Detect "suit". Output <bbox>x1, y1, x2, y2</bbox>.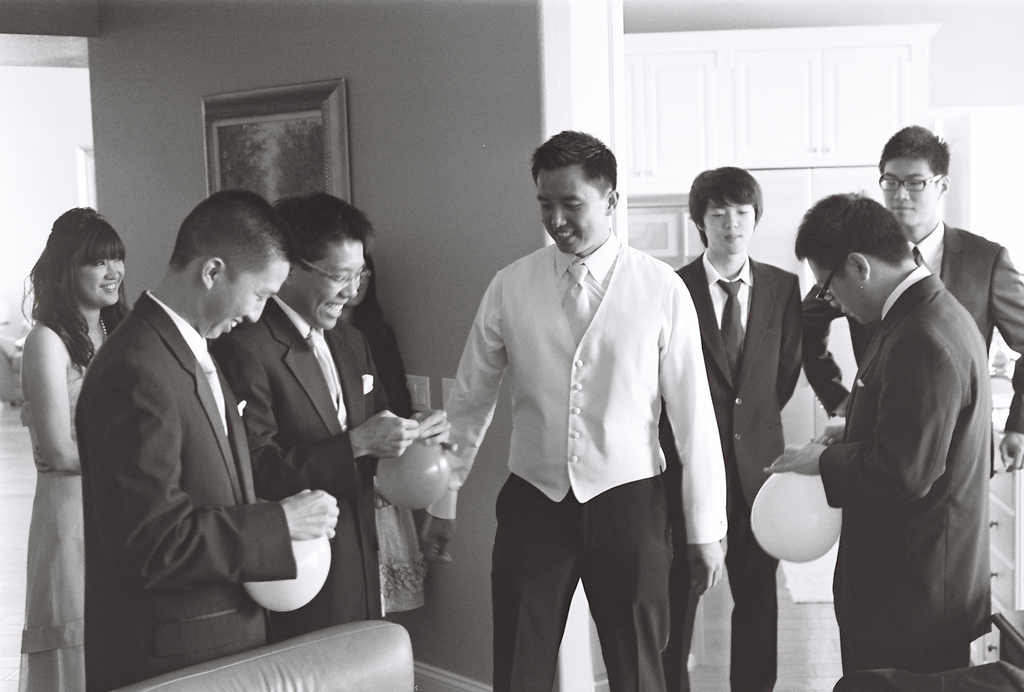
<bbox>675, 250, 808, 691</bbox>.
